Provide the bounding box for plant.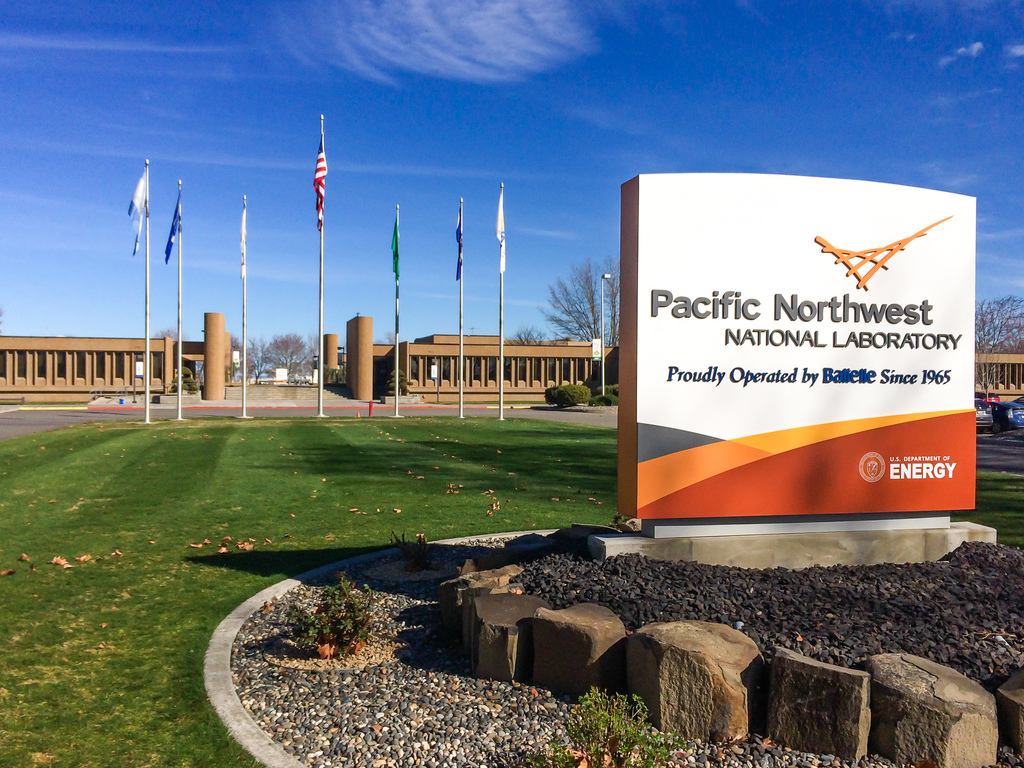
(545, 372, 590, 409).
